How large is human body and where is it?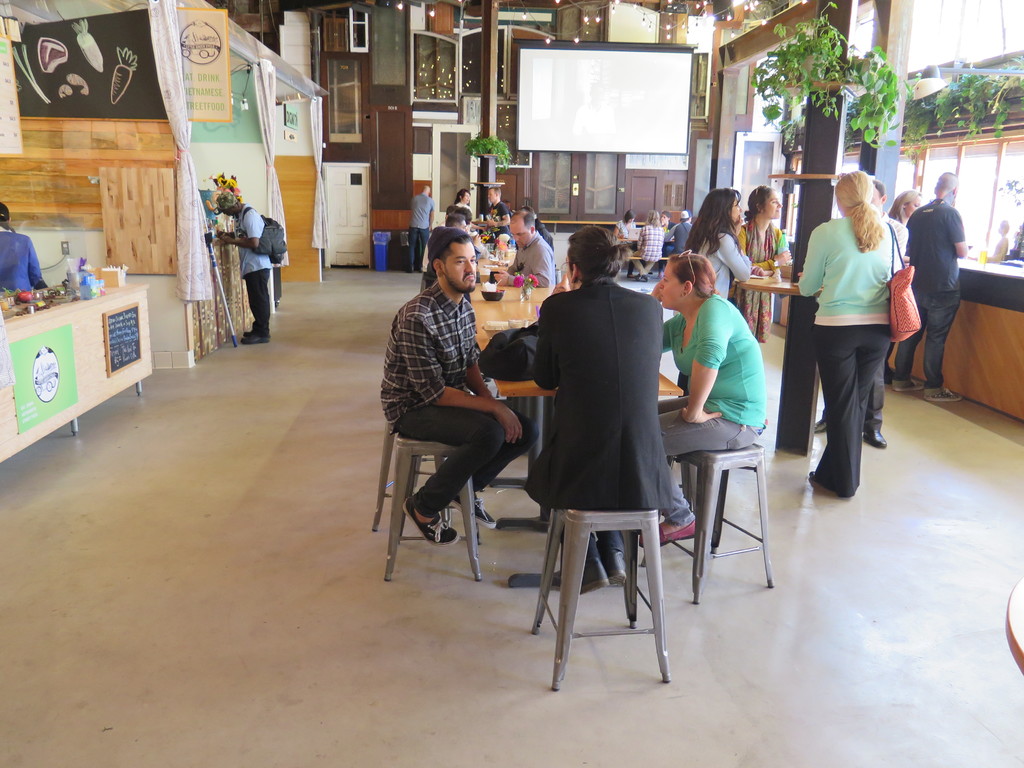
Bounding box: x1=796, y1=213, x2=904, y2=499.
